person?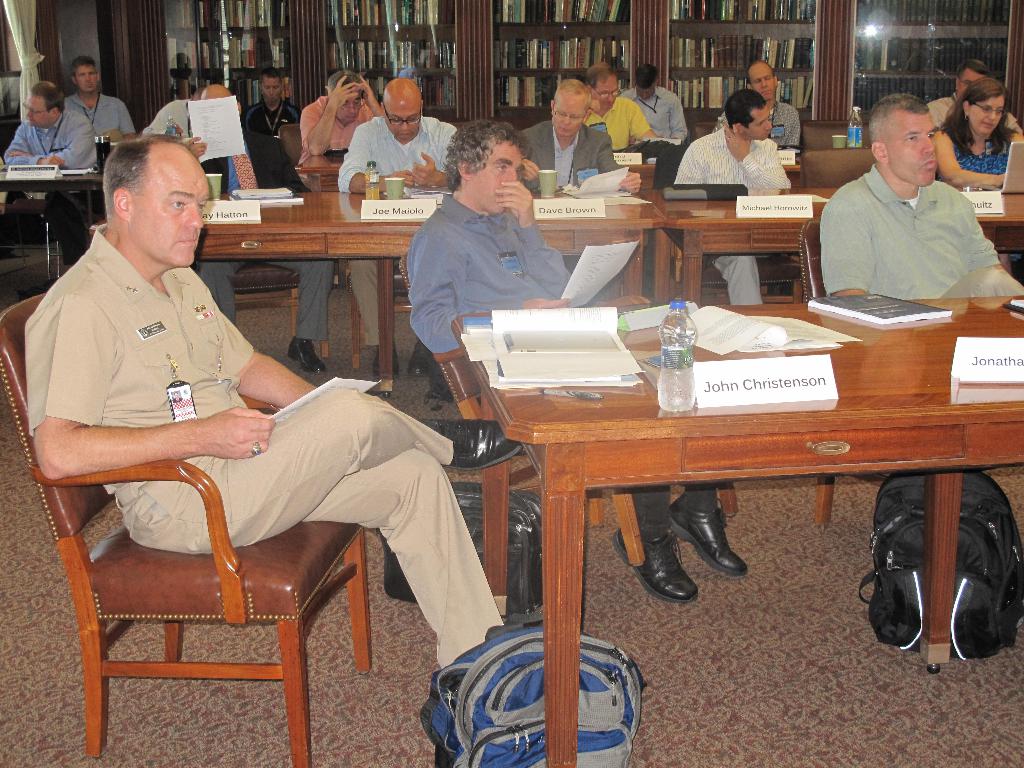
<region>719, 59, 801, 148</region>
